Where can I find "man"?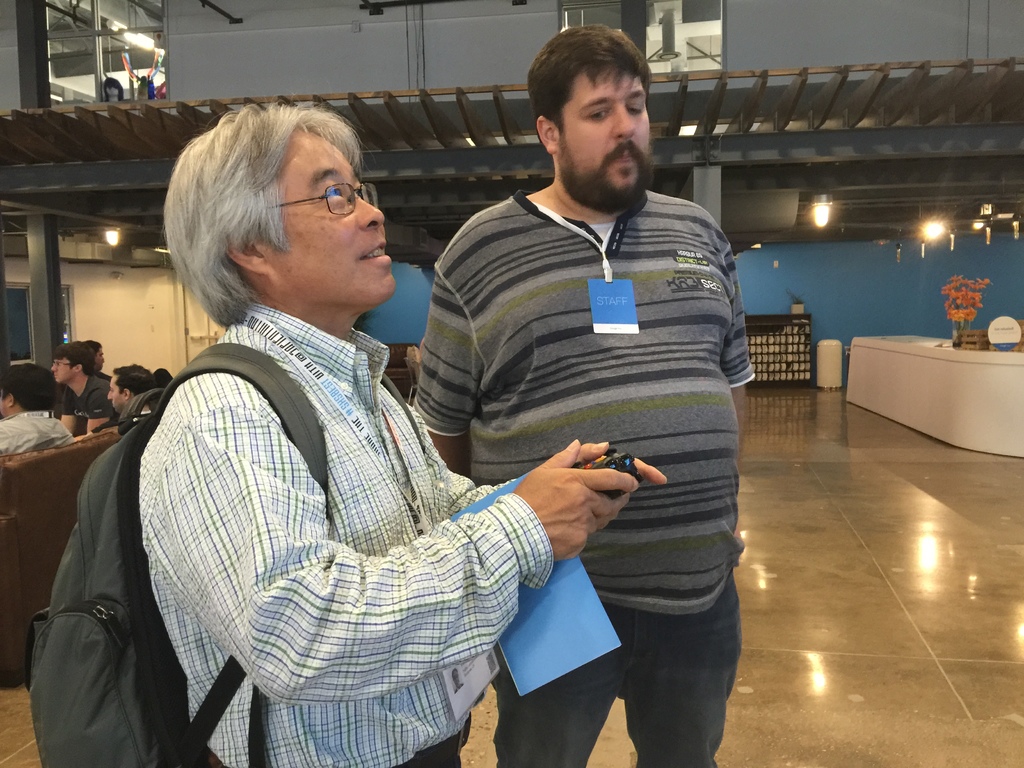
You can find it at 127/99/659/767.
